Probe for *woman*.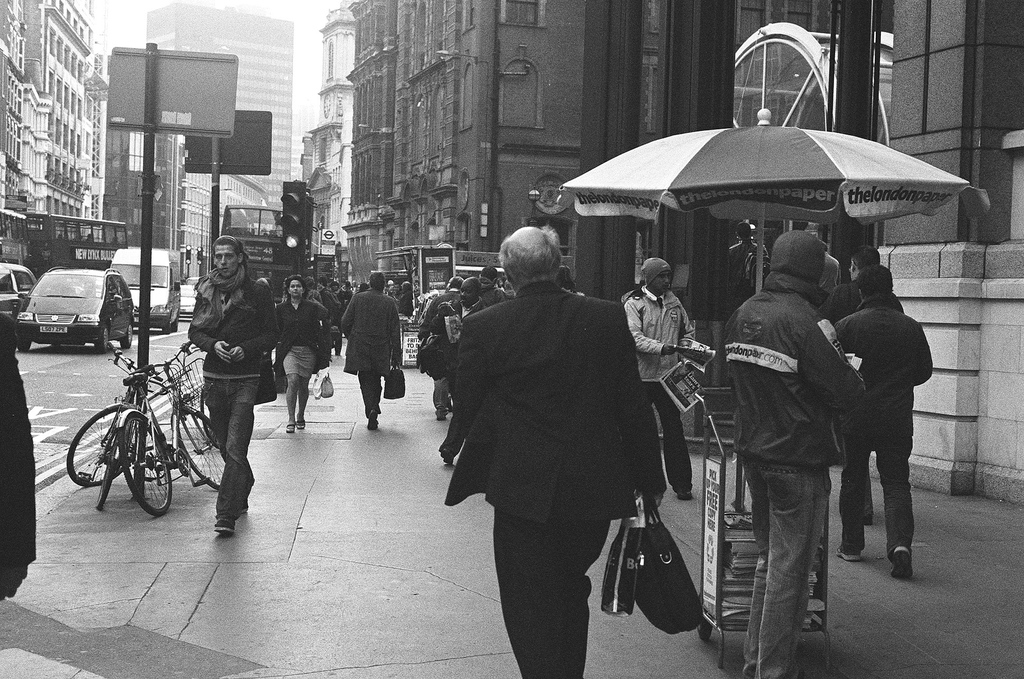
Probe result: 273 273 328 437.
